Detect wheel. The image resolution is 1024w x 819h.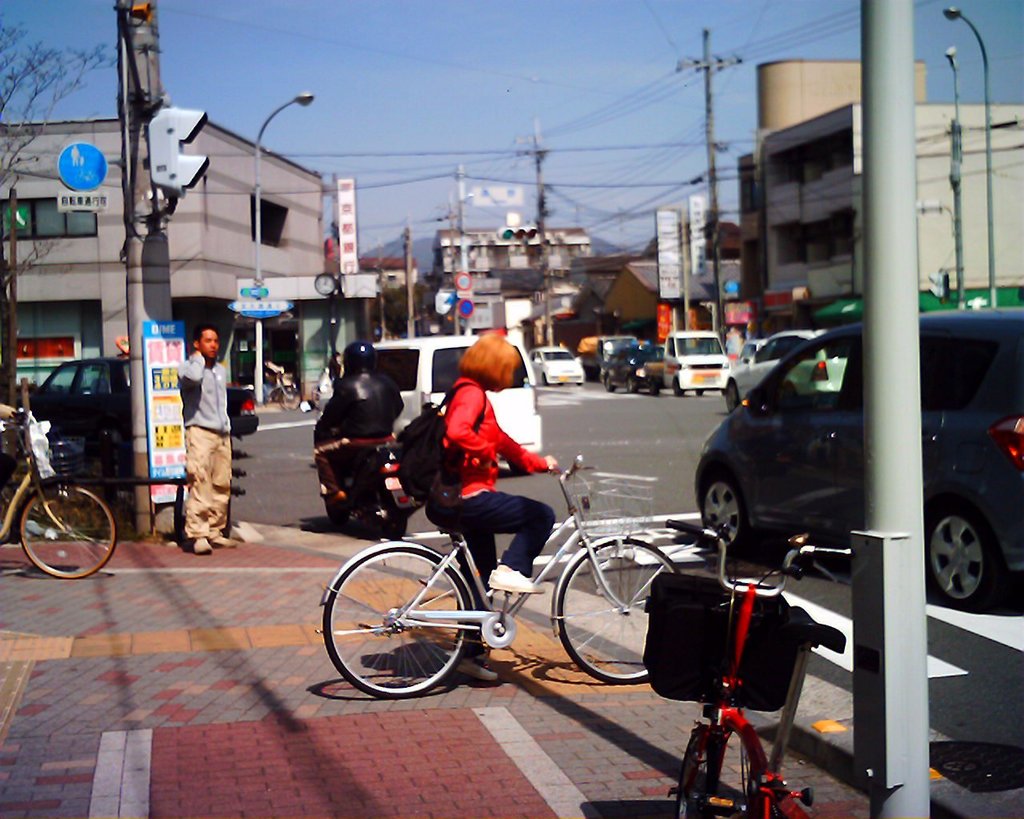
[left=626, top=374, right=637, bottom=394].
